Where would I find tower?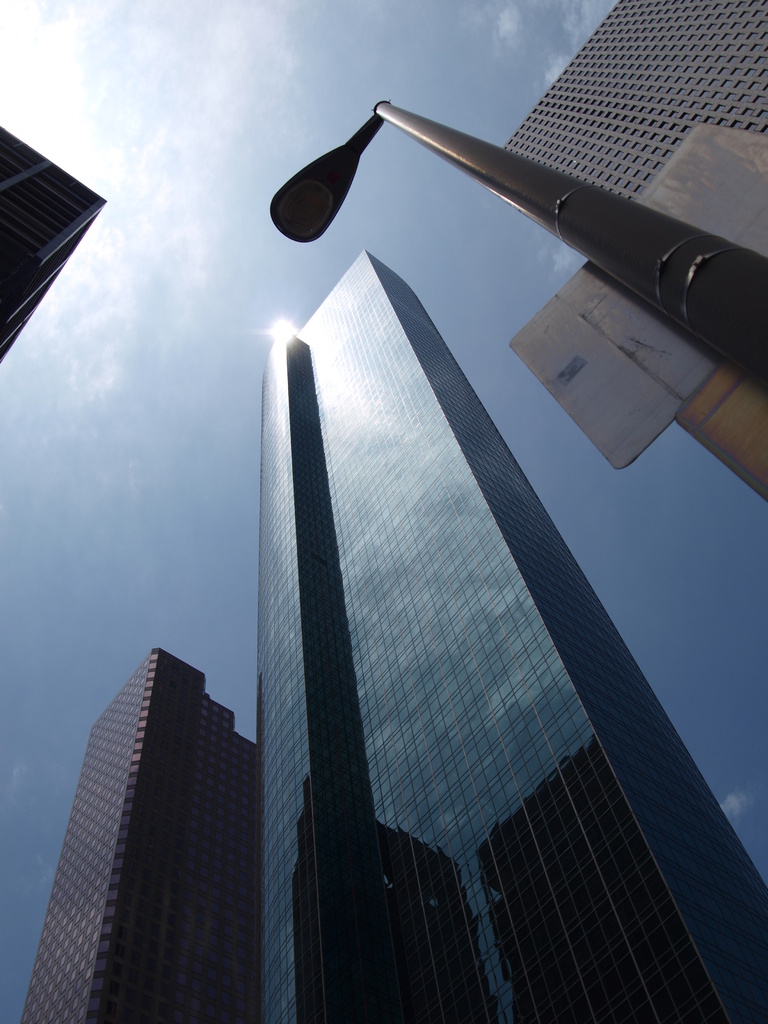
At <region>0, 127, 109, 356</region>.
